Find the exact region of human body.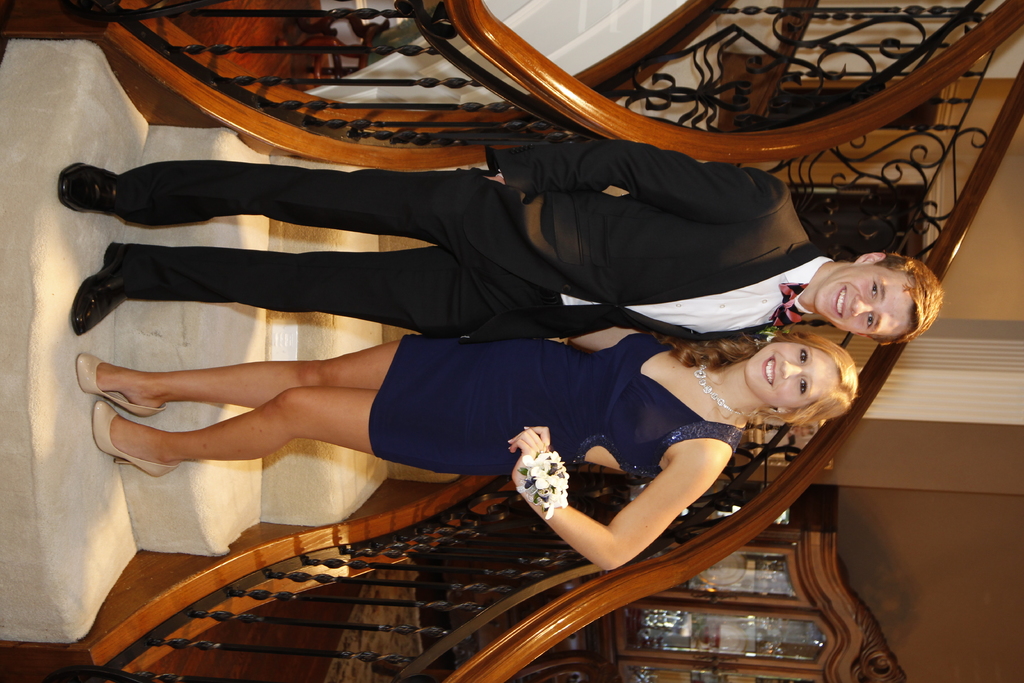
Exact region: pyautogui.locateOnScreen(59, 133, 941, 347).
